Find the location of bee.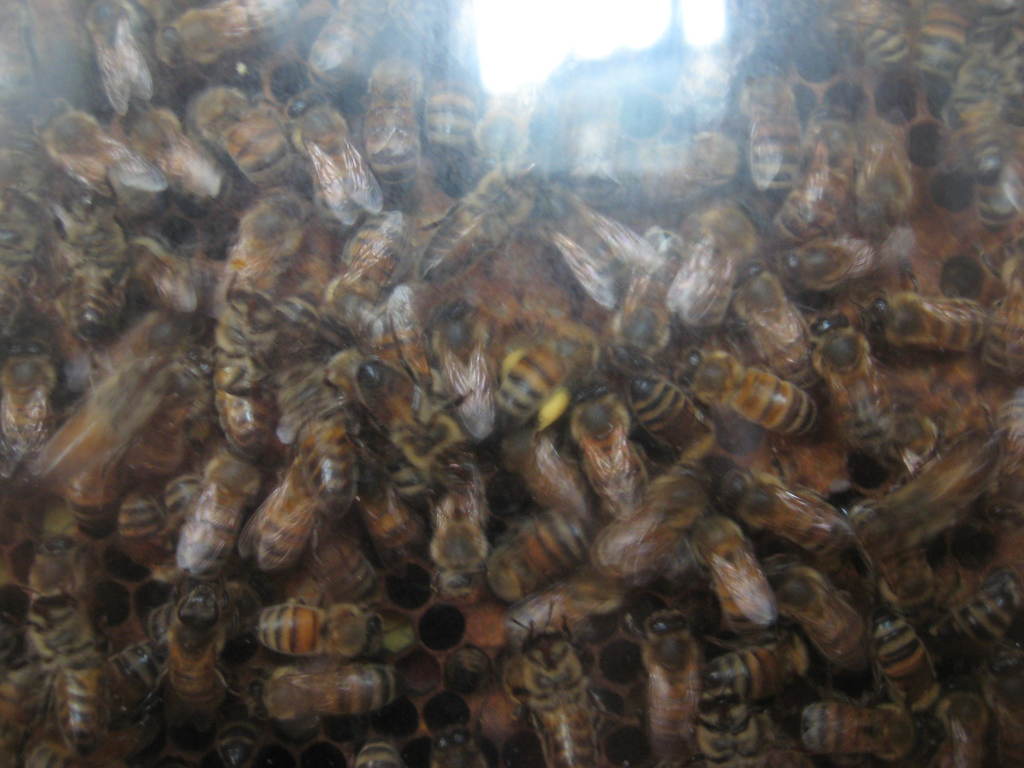
Location: bbox=[669, 498, 774, 641].
